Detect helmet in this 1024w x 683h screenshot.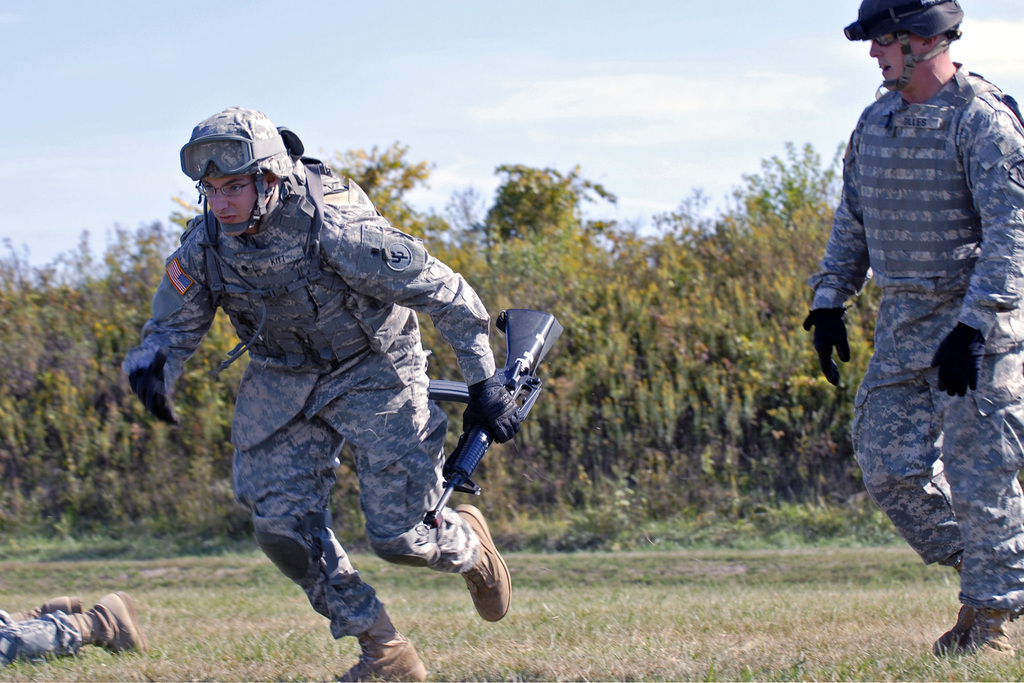
Detection: (186, 113, 282, 226).
